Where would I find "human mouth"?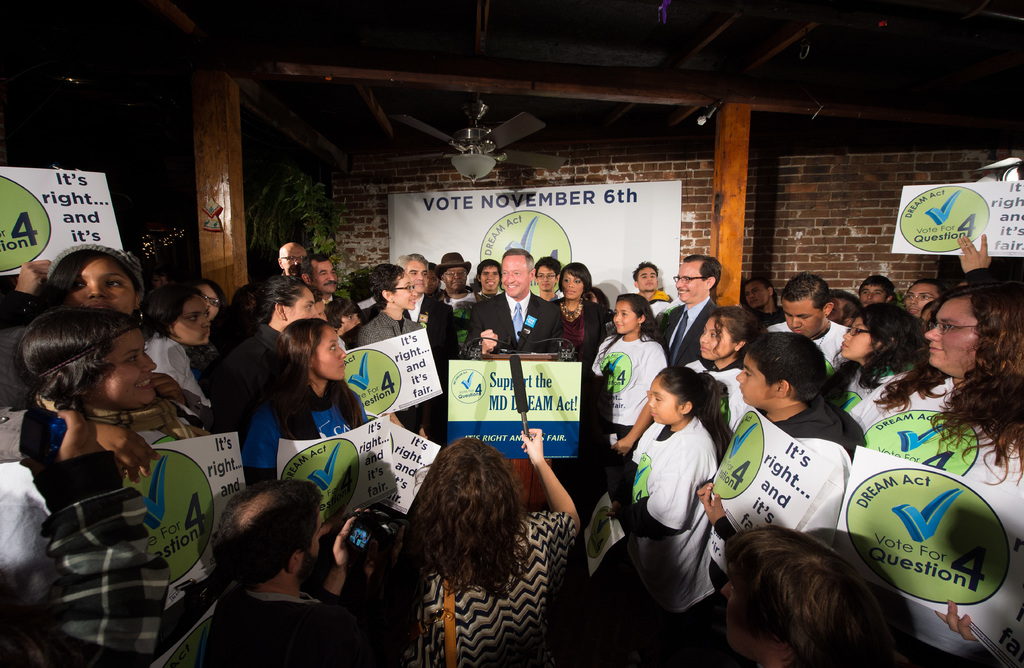
At x1=611, y1=322, x2=624, y2=330.
